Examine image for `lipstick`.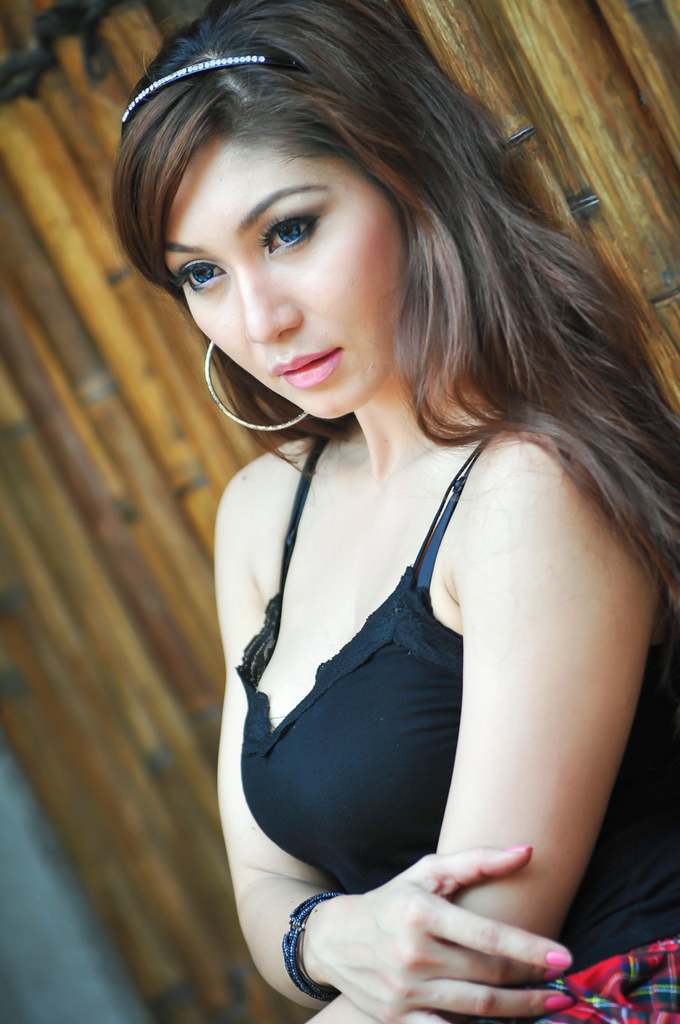
Examination result: <bbox>274, 351, 343, 386</bbox>.
